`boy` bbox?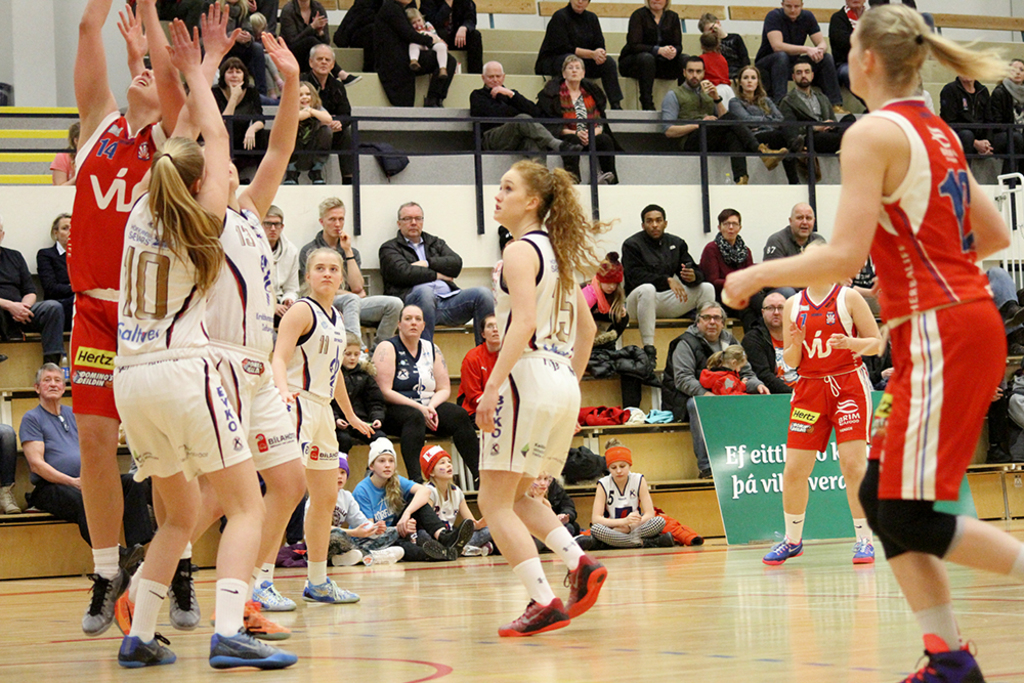
<region>332, 341, 402, 444</region>
